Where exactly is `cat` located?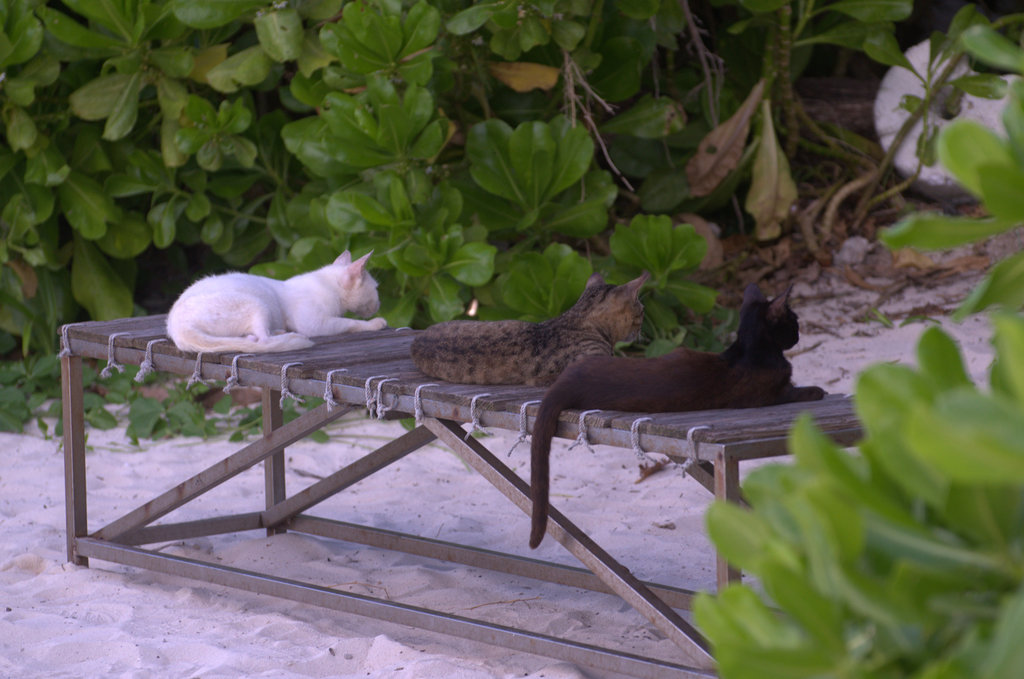
Its bounding box is crop(163, 246, 388, 355).
